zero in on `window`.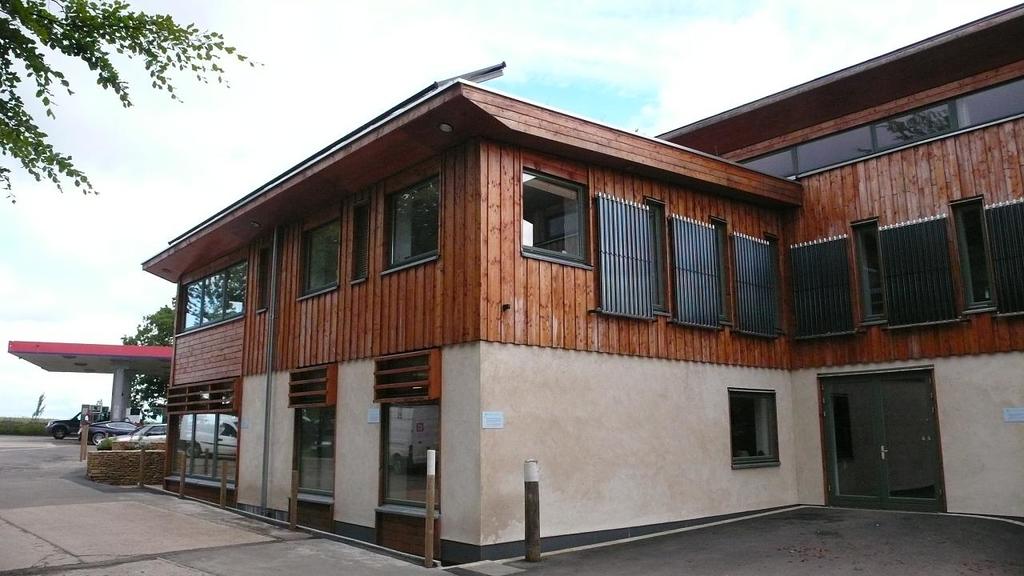
Zeroed in: (786, 235, 858, 345).
